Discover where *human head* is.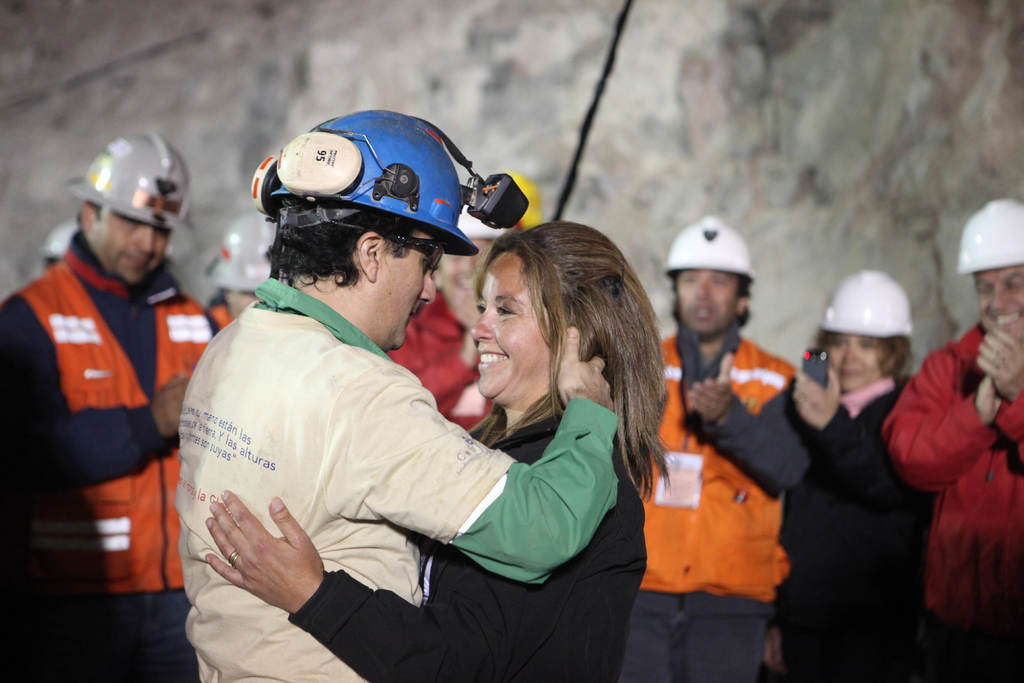
Discovered at box=[662, 217, 758, 340].
